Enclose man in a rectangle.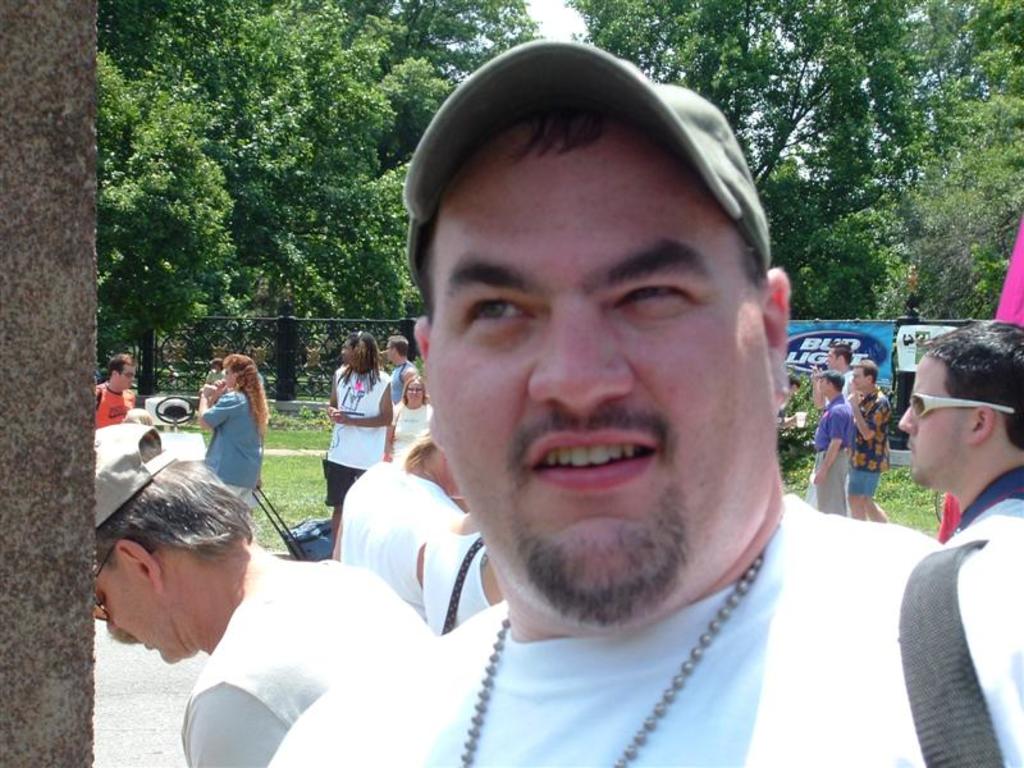
BBox(847, 362, 890, 524).
